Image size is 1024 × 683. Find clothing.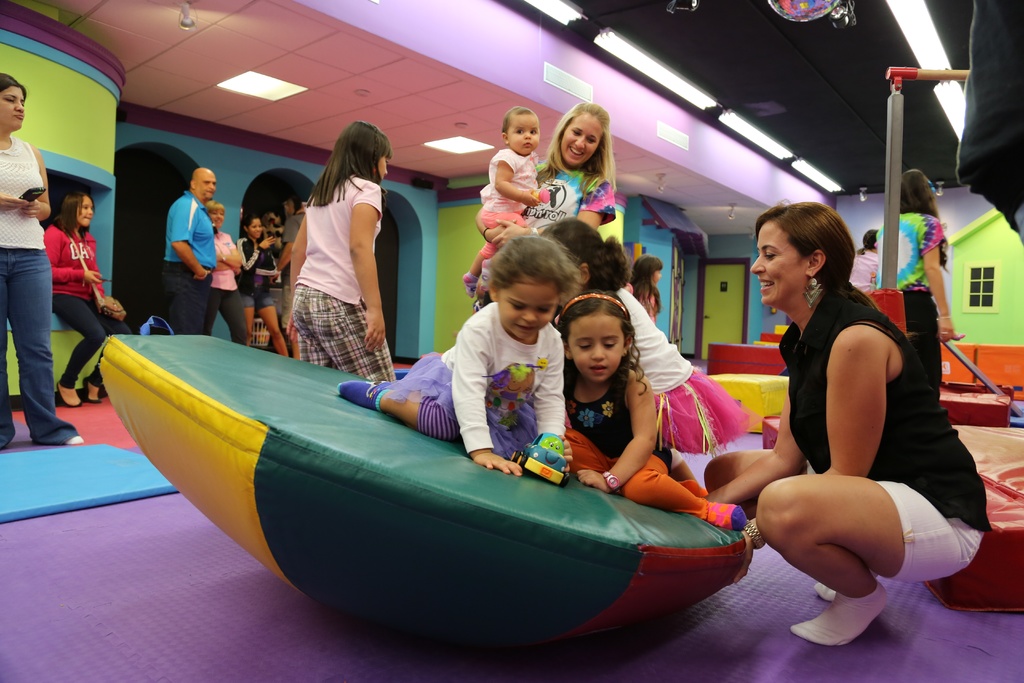
bbox=[392, 297, 570, 461].
